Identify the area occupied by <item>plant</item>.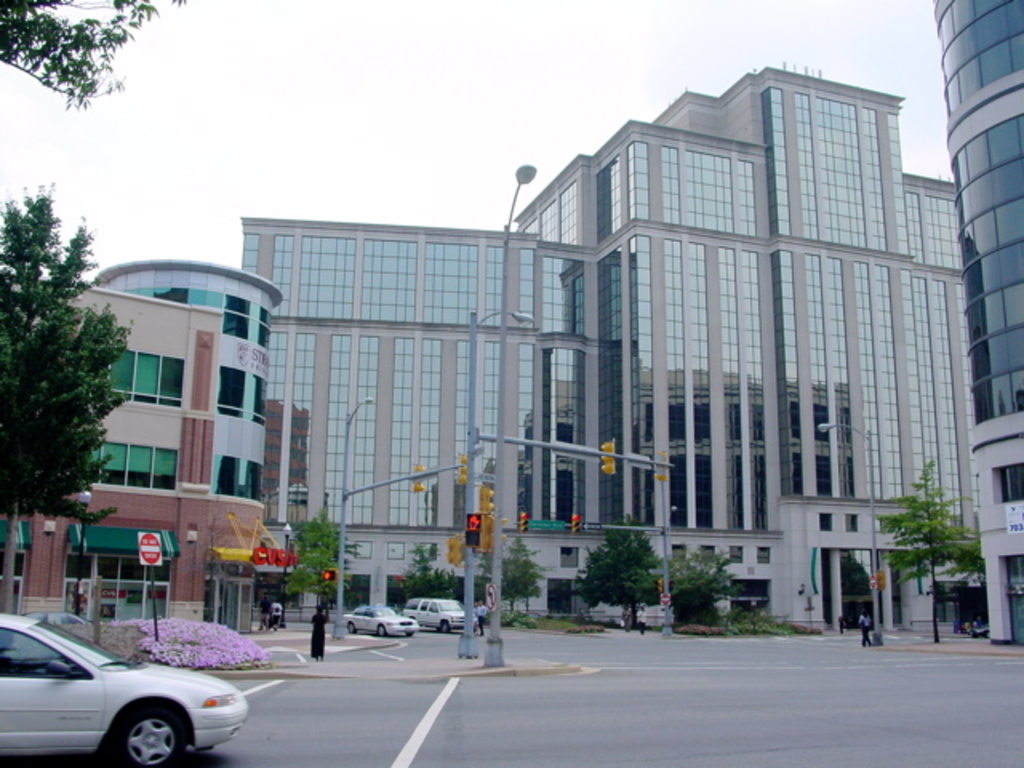
Area: region(515, 616, 627, 637).
